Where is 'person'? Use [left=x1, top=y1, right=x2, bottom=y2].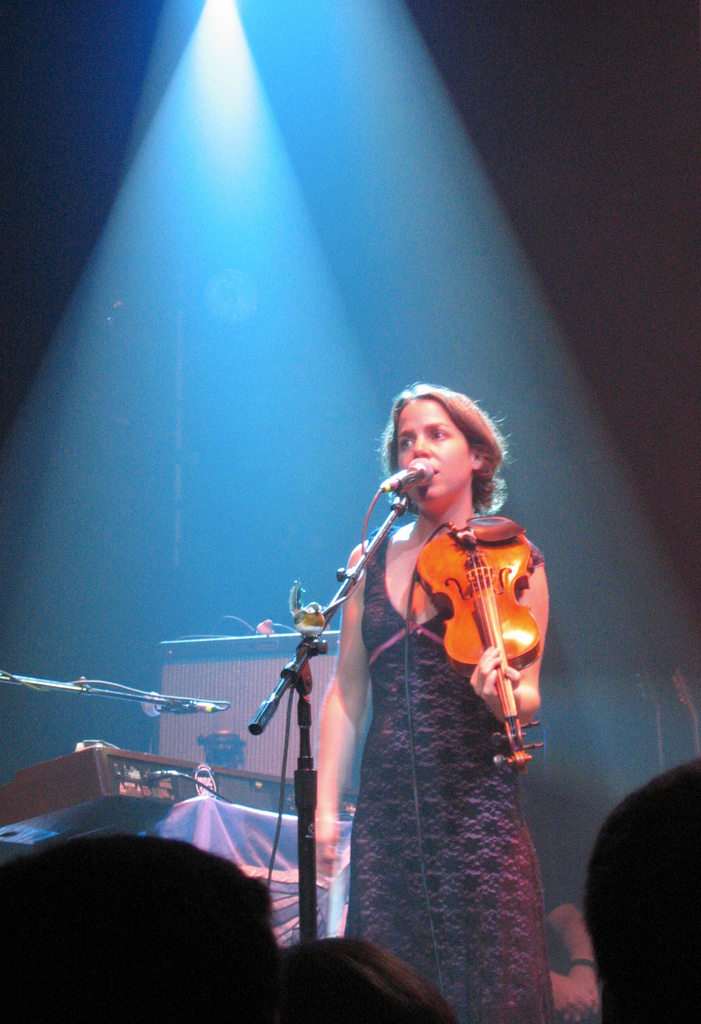
[left=547, top=854, right=599, bottom=1019].
